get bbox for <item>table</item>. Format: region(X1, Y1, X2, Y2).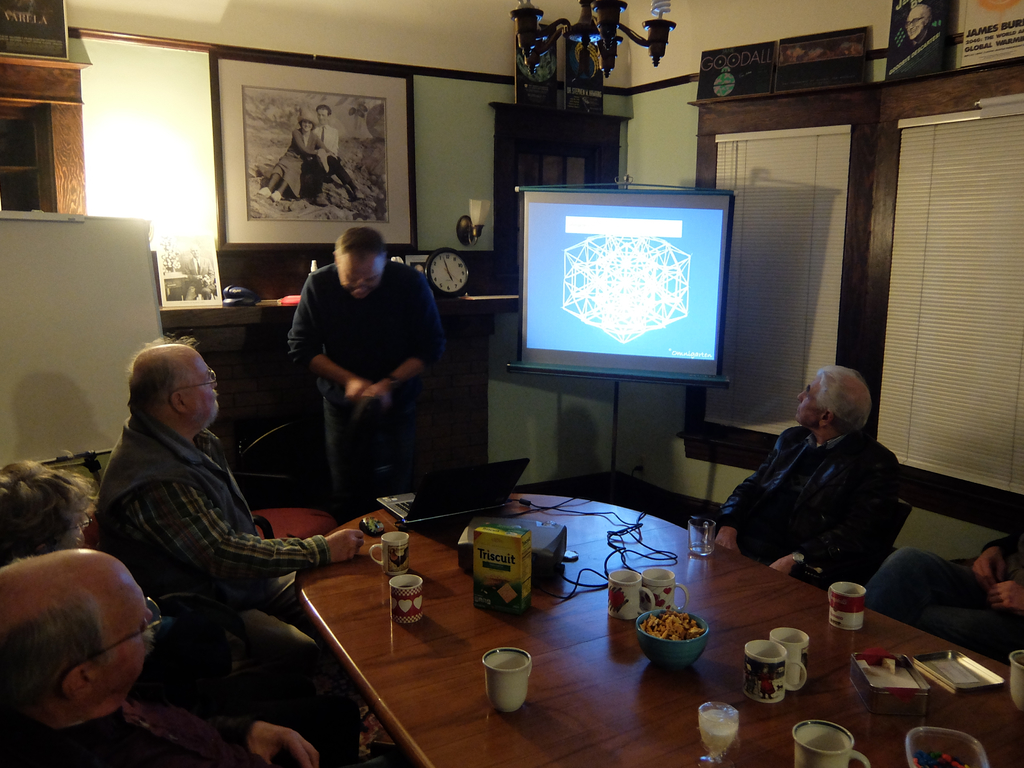
region(271, 493, 1000, 756).
